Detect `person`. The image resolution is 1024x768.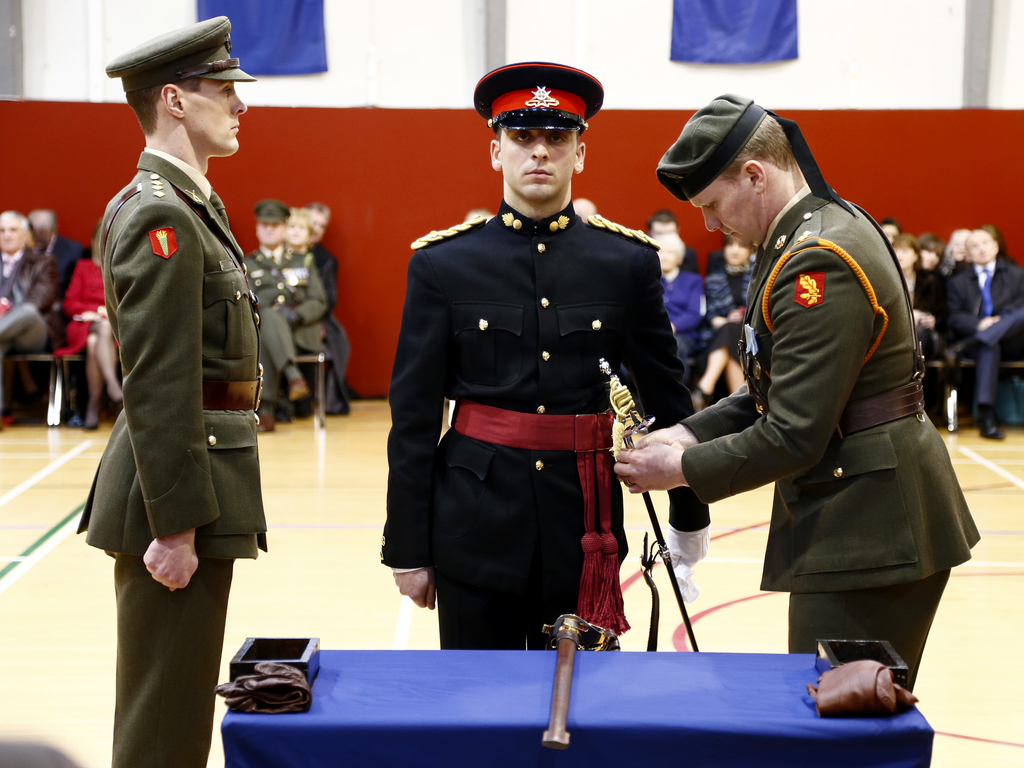
locate(25, 205, 91, 299).
